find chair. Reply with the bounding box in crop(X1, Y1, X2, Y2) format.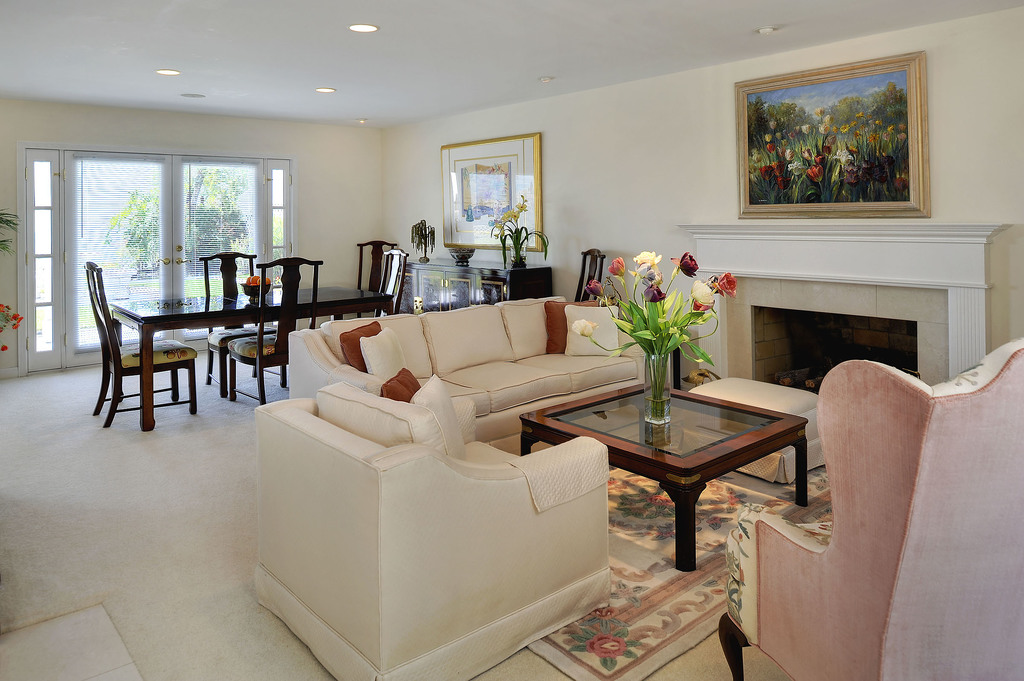
crop(331, 246, 404, 324).
